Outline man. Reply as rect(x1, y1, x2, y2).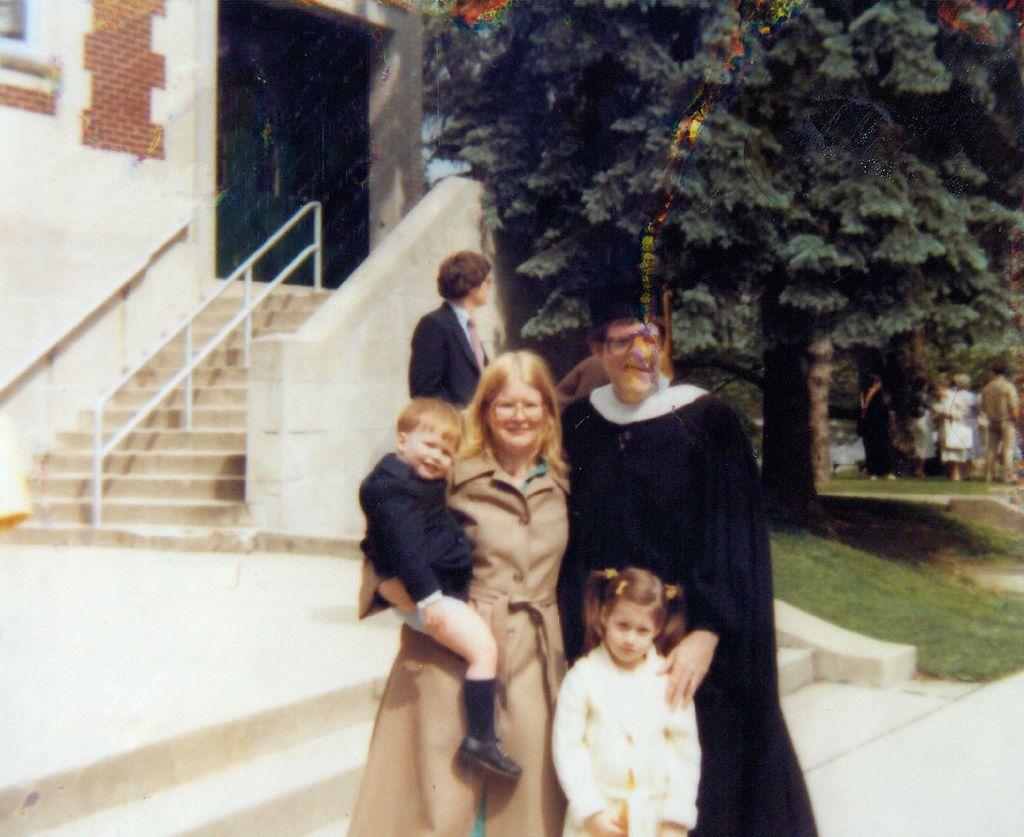
rect(548, 318, 794, 800).
